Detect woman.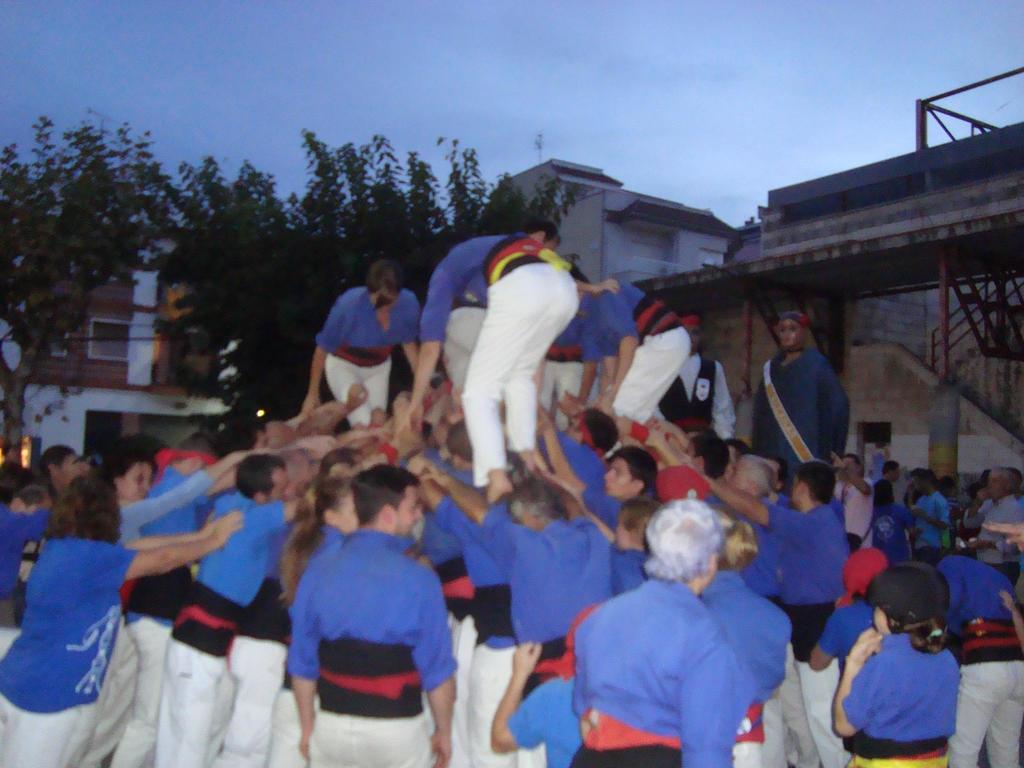
Detected at bbox(868, 479, 917, 568).
